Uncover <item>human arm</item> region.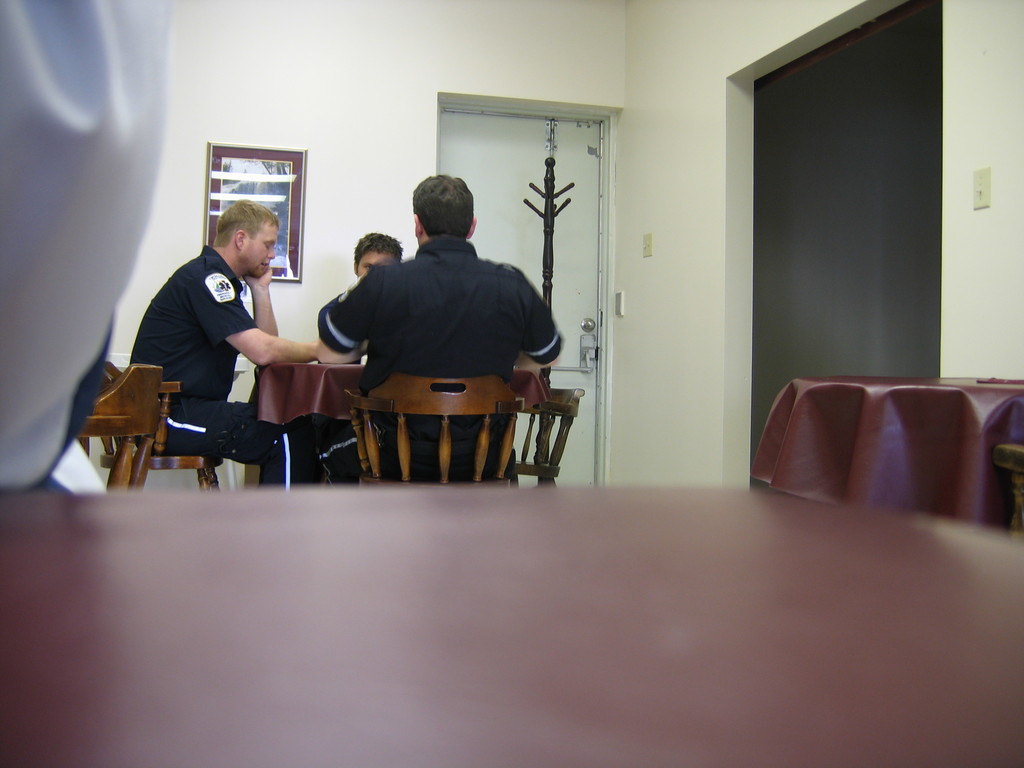
Uncovered: bbox=[248, 260, 276, 347].
